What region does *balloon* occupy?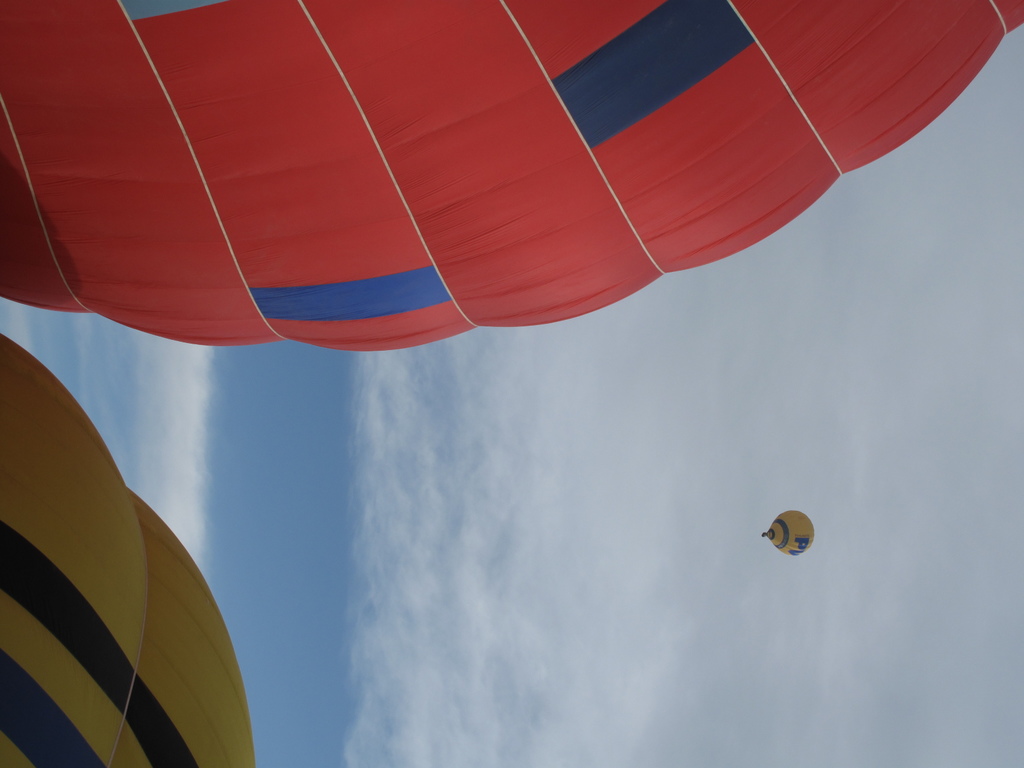
(x1=0, y1=0, x2=1023, y2=348).
